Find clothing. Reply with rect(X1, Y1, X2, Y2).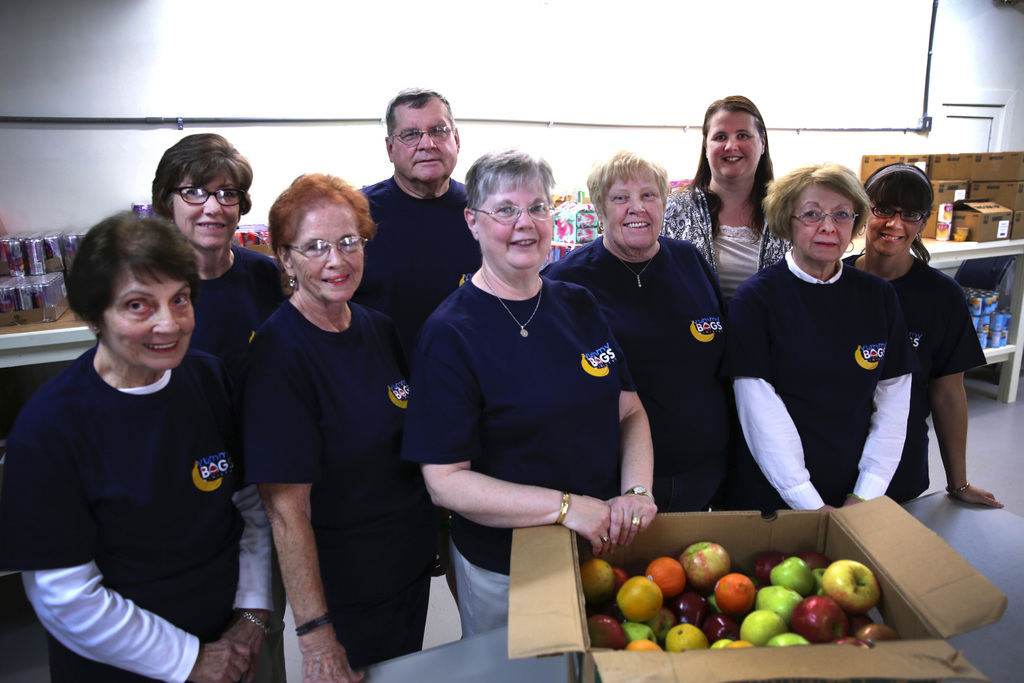
rect(839, 247, 991, 501).
